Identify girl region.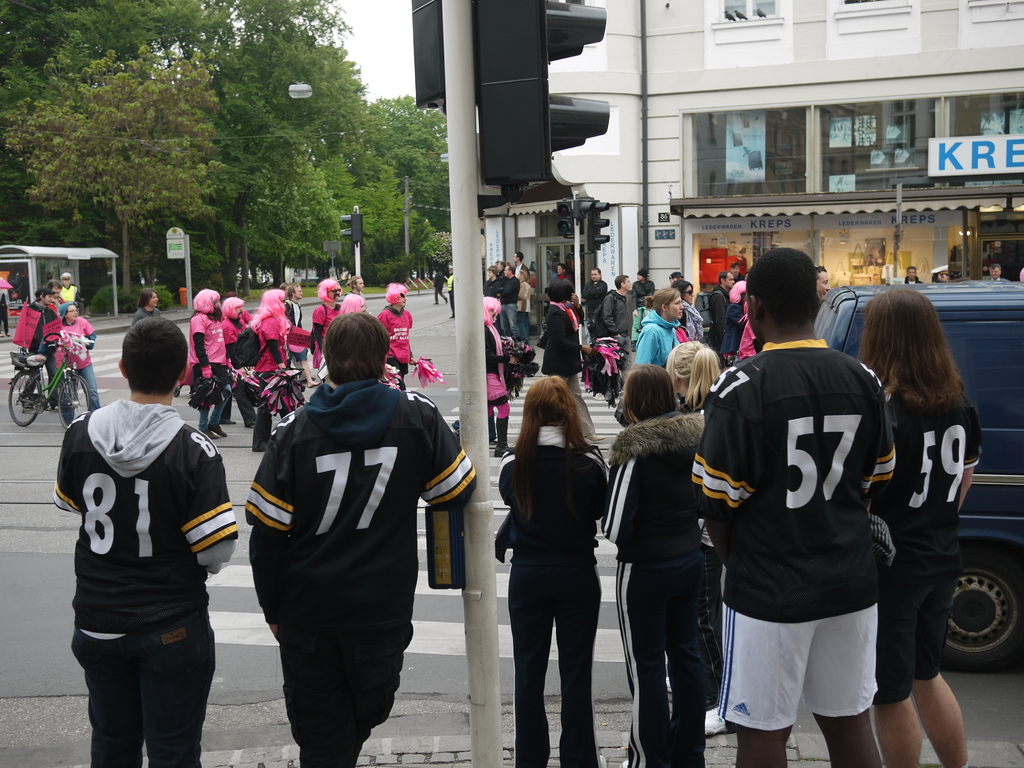
Region: crop(316, 292, 400, 388).
